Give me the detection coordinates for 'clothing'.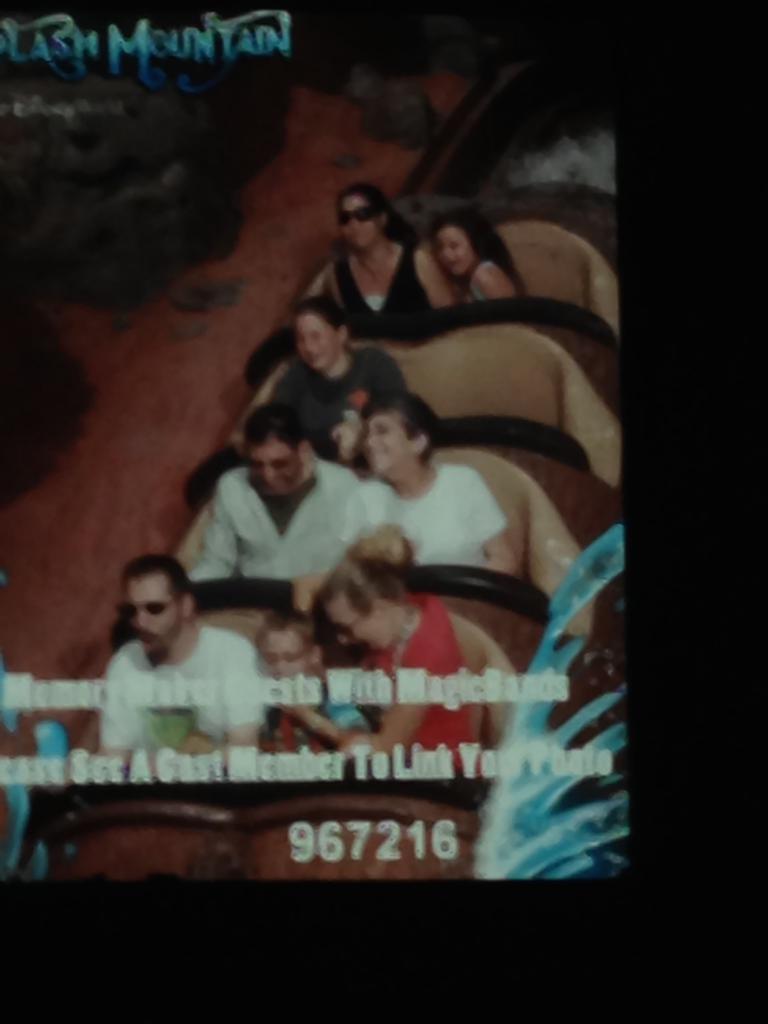
x1=105, y1=630, x2=262, y2=776.
